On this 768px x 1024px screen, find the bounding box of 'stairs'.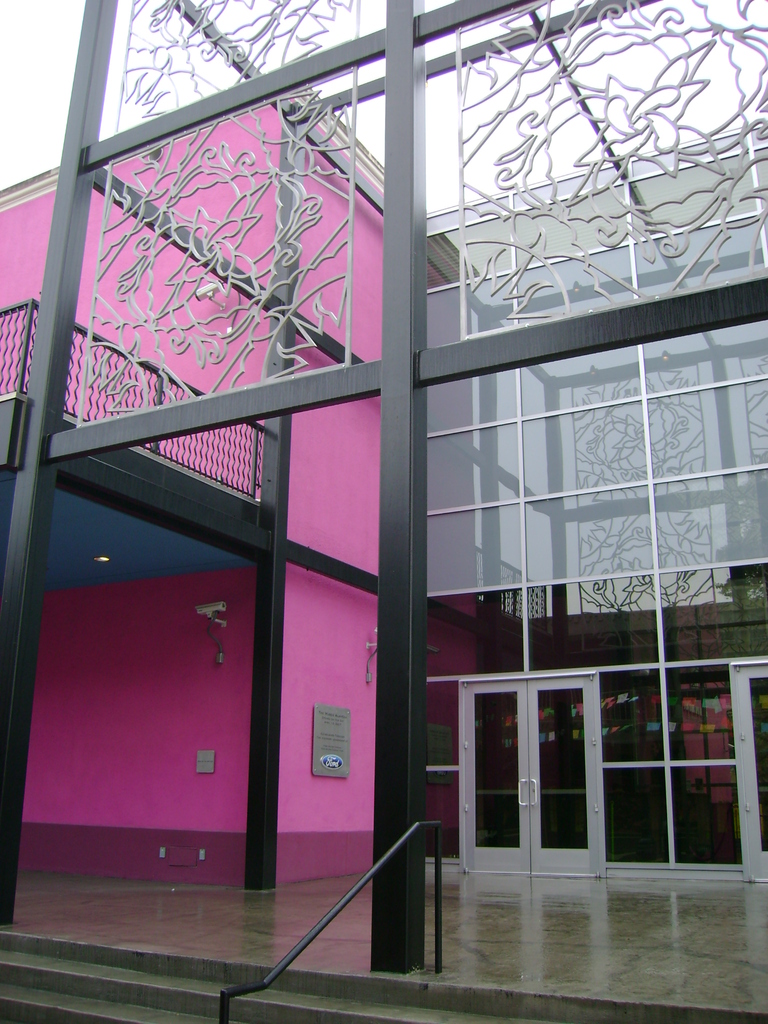
Bounding box: Rect(0, 925, 767, 1023).
